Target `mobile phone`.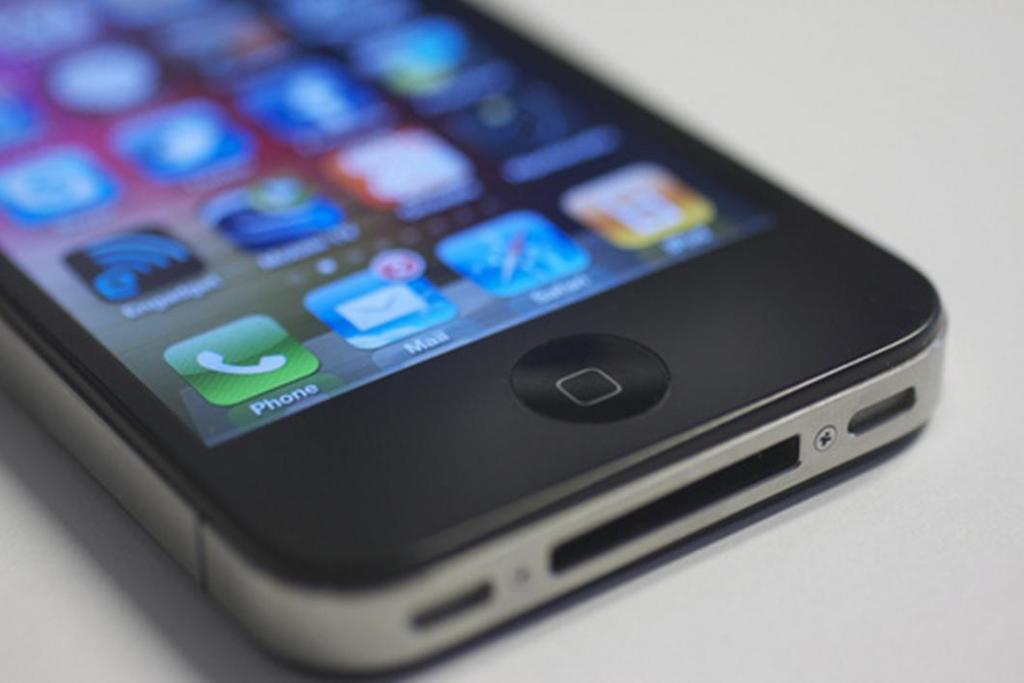
Target region: left=0, top=0, right=952, bottom=679.
